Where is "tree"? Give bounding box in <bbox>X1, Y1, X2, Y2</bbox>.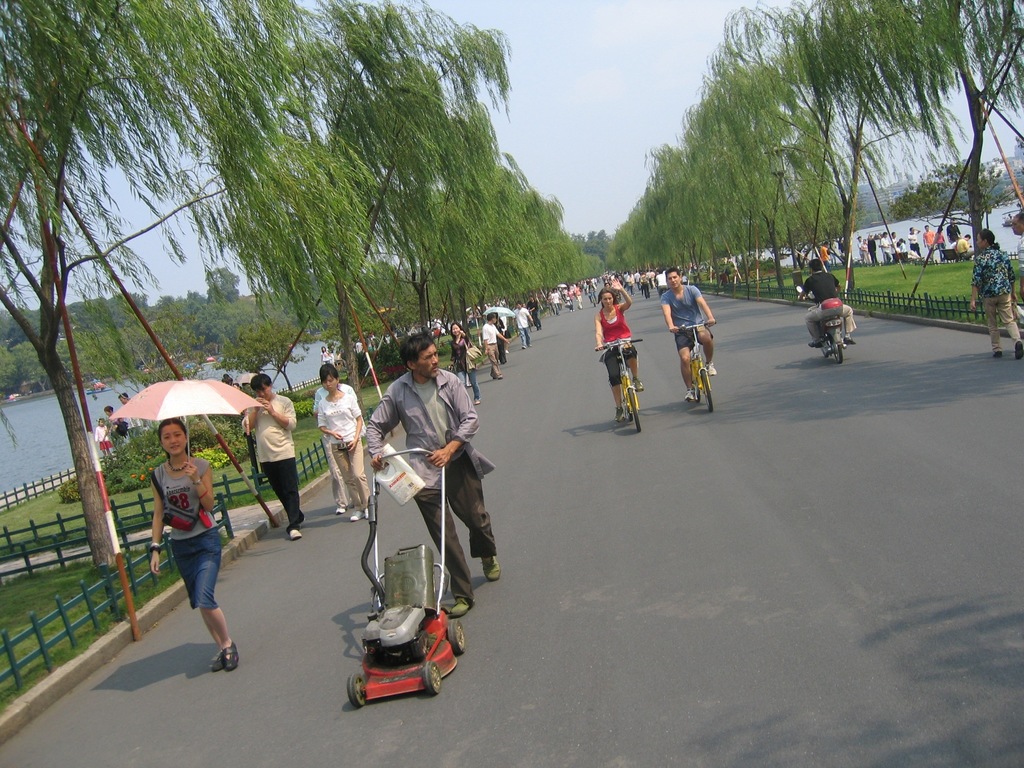
<bbox>591, 0, 1023, 307</bbox>.
